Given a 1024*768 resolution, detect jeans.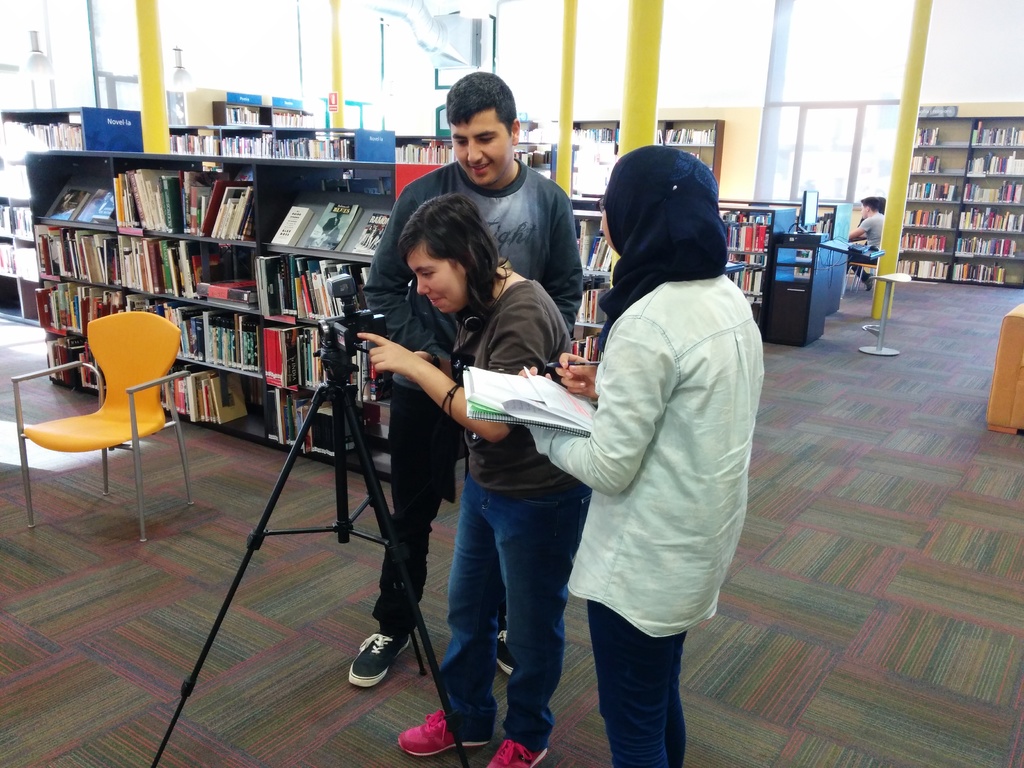
<bbox>372, 385, 458, 633</bbox>.
